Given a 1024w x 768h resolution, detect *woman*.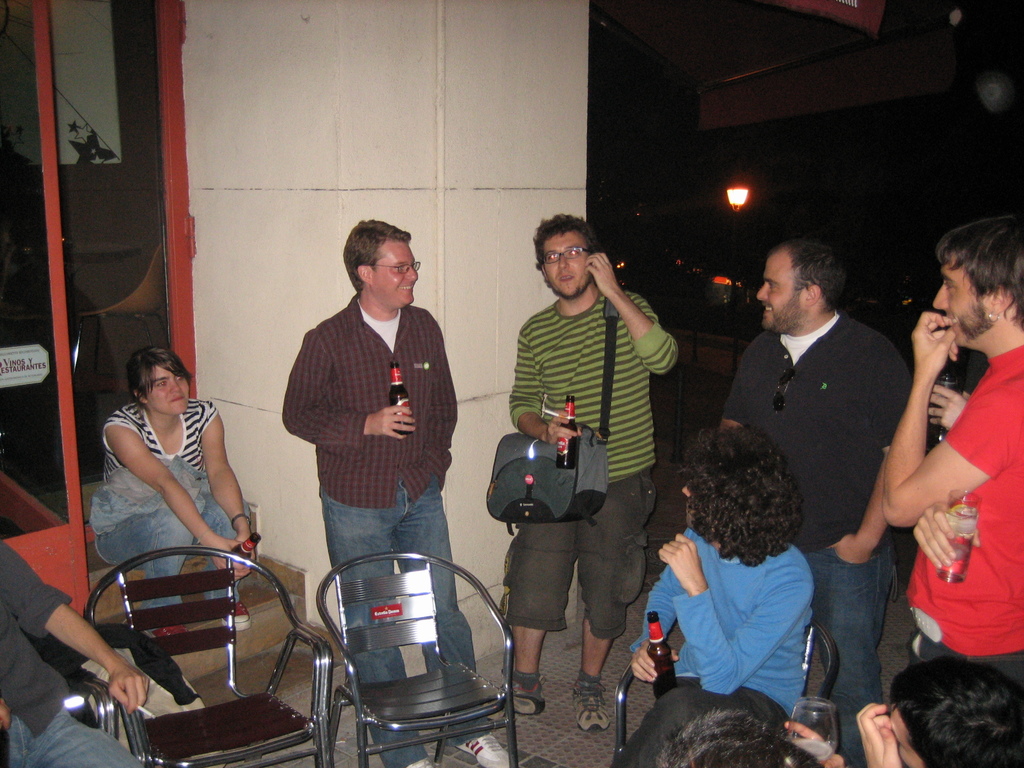
<box>83,335,251,608</box>.
